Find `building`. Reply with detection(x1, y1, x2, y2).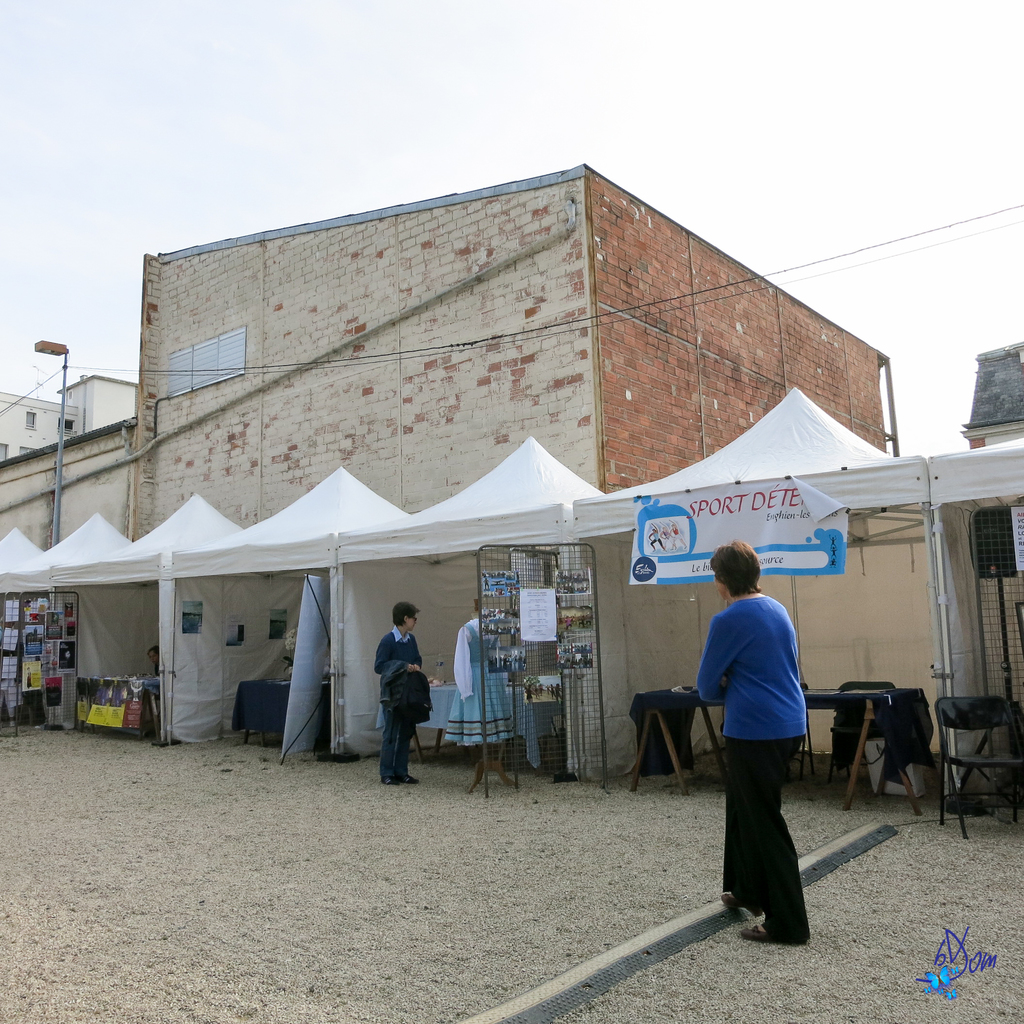
detection(0, 113, 1023, 879).
